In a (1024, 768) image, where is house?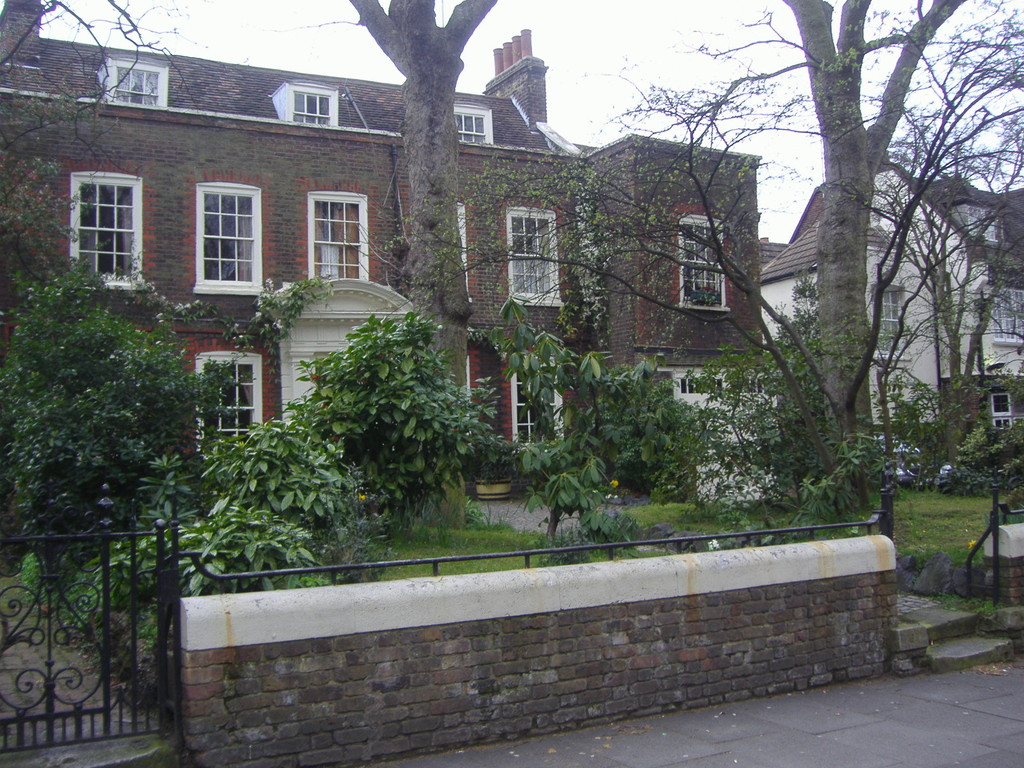
region(1, 0, 785, 497).
